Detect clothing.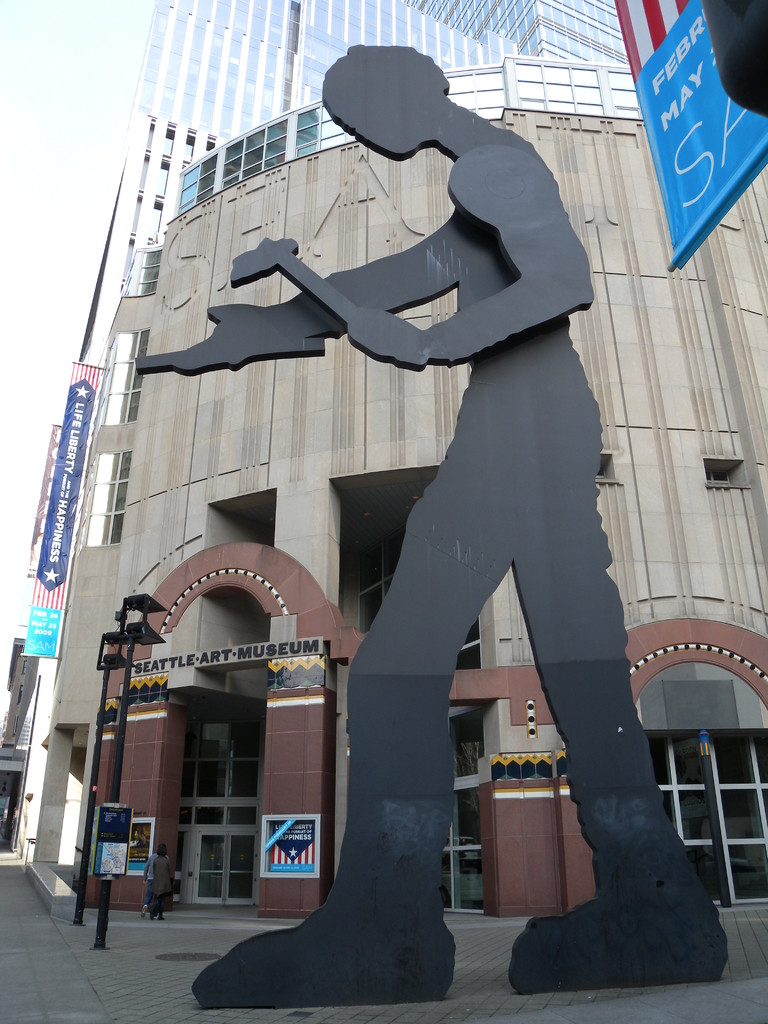
Detected at bbox=[142, 851, 168, 910].
